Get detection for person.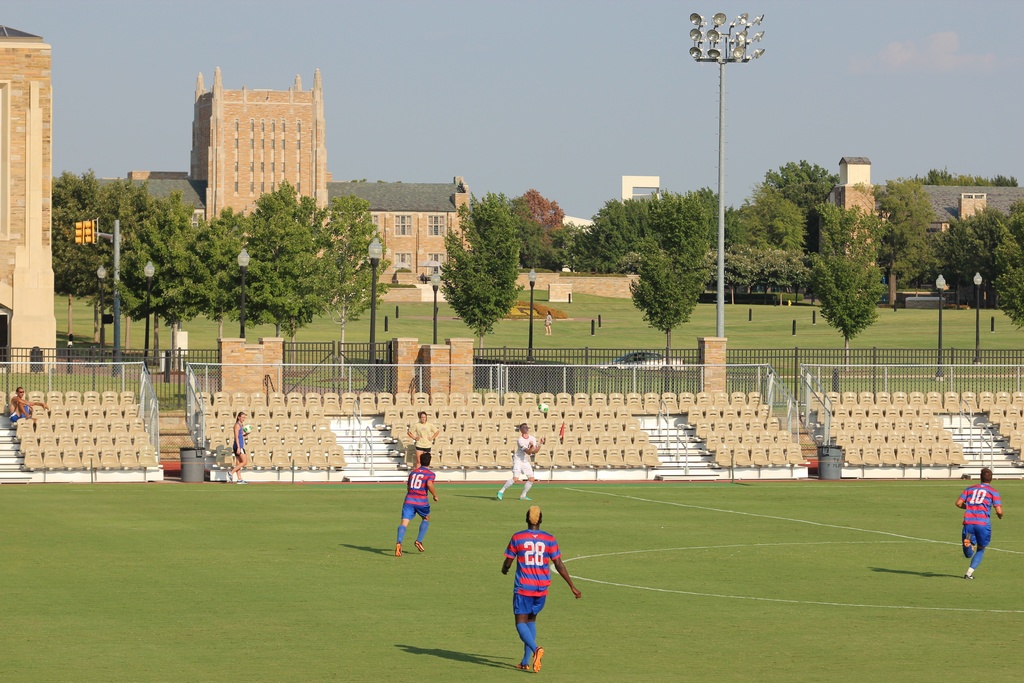
Detection: {"x1": 11, "y1": 389, "x2": 50, "y2": 424}.
